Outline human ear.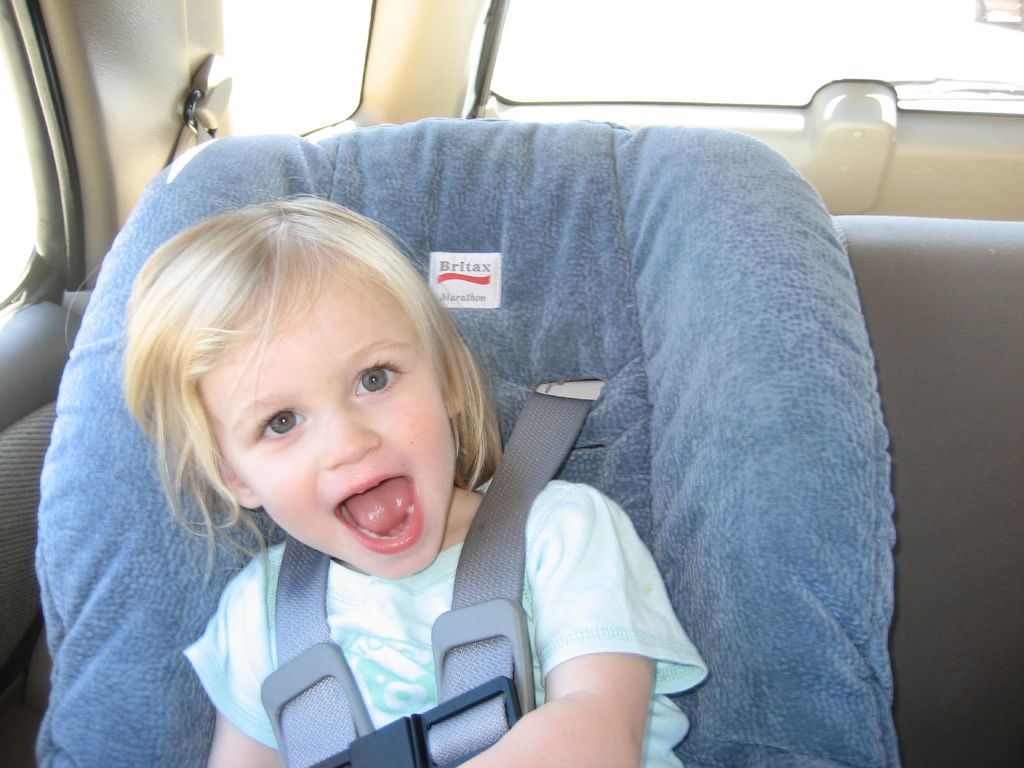
Outline: (438,368,462,414).
